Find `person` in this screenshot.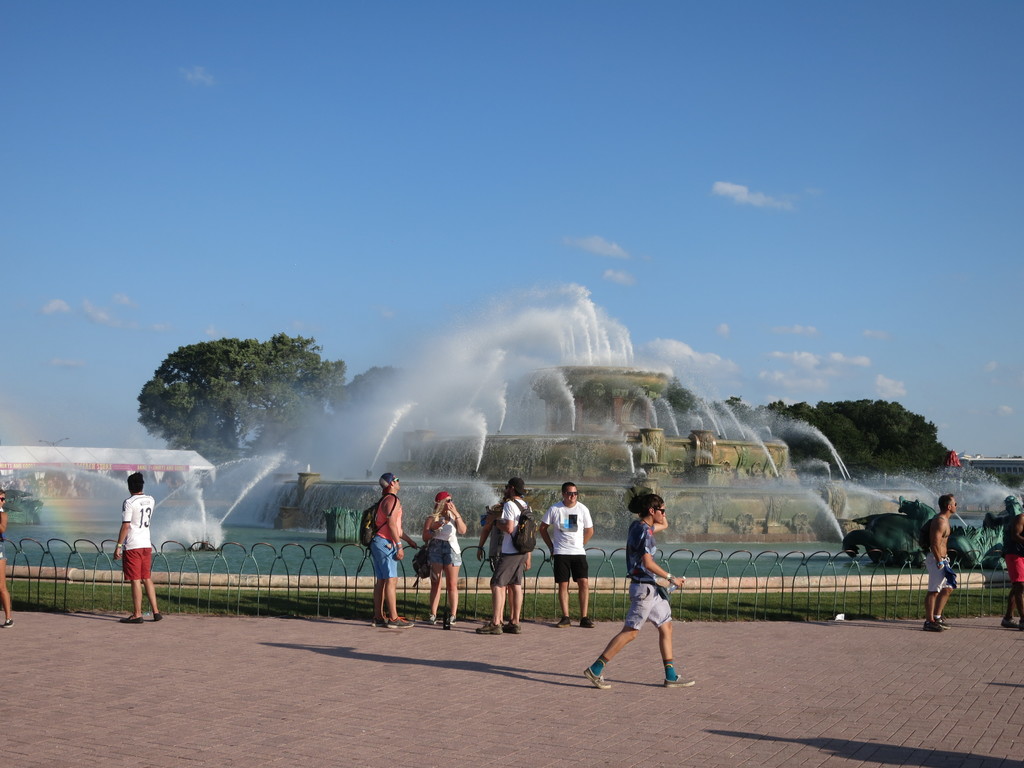
The bounding box for `person` is region(539, 477, 595, 630).
